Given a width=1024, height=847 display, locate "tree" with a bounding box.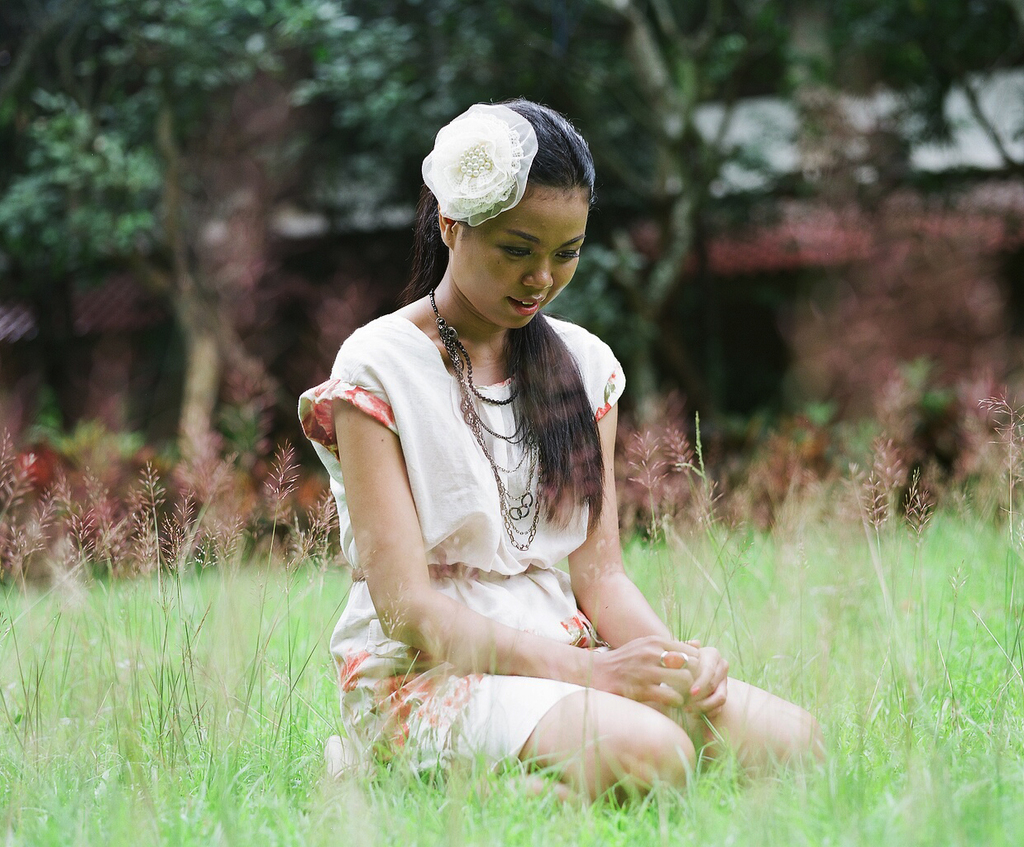
Located: bbox(433, 0, 1023, 428).
